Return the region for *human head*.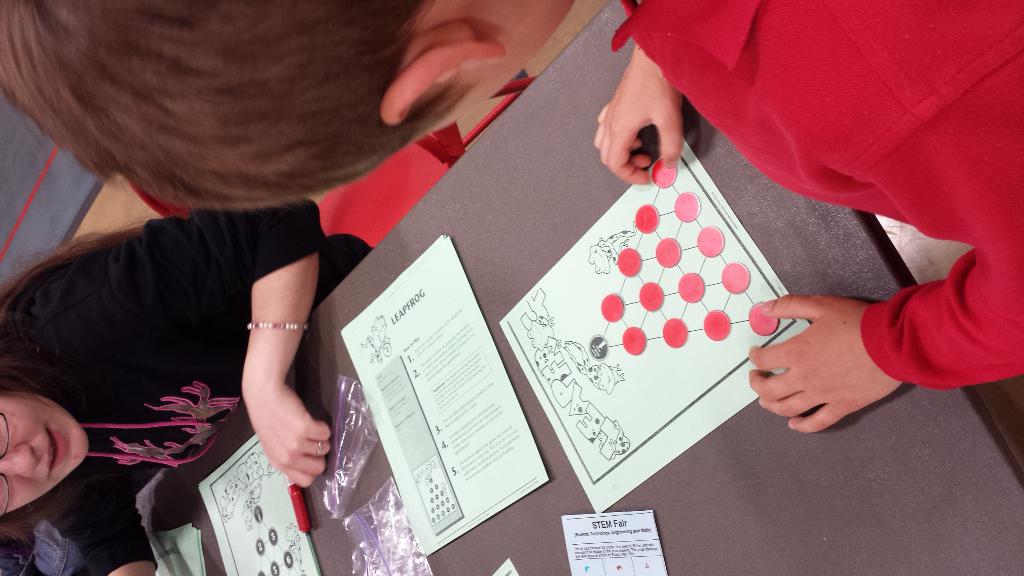
BBox(0, 374, 88, 516).
